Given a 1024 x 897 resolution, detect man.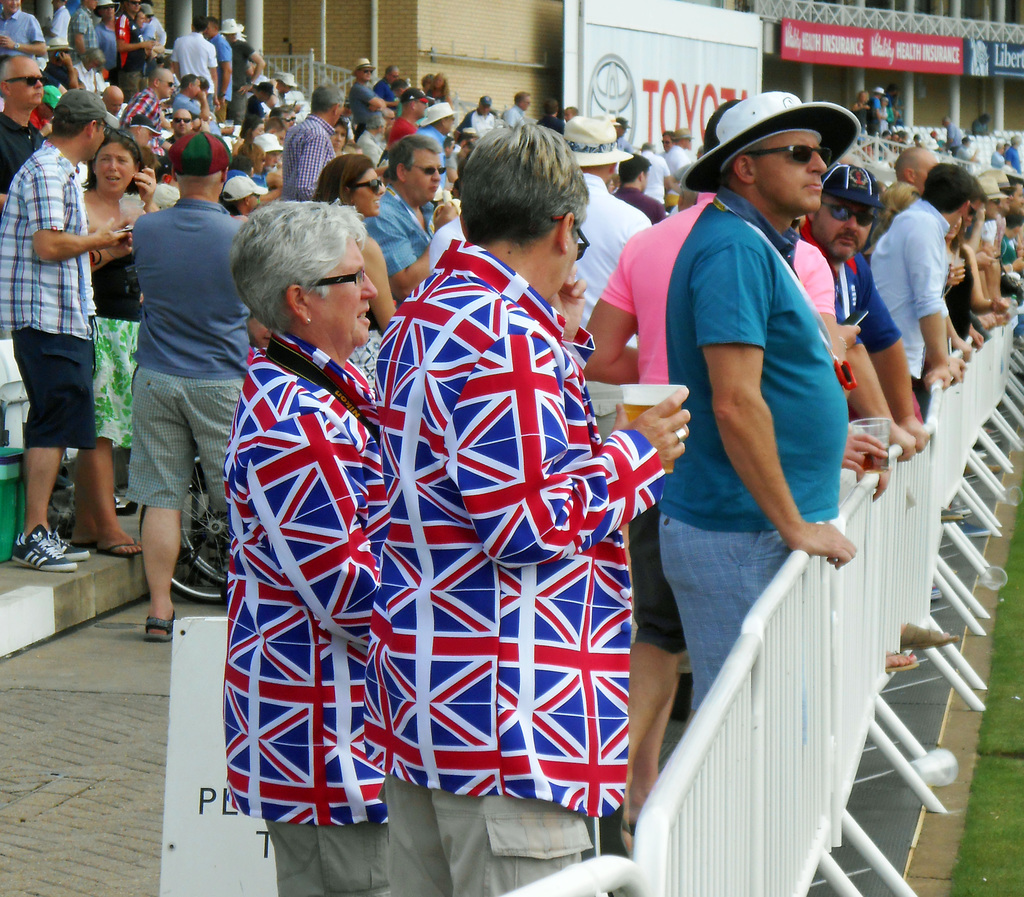
[120, 69, 172, 158].
